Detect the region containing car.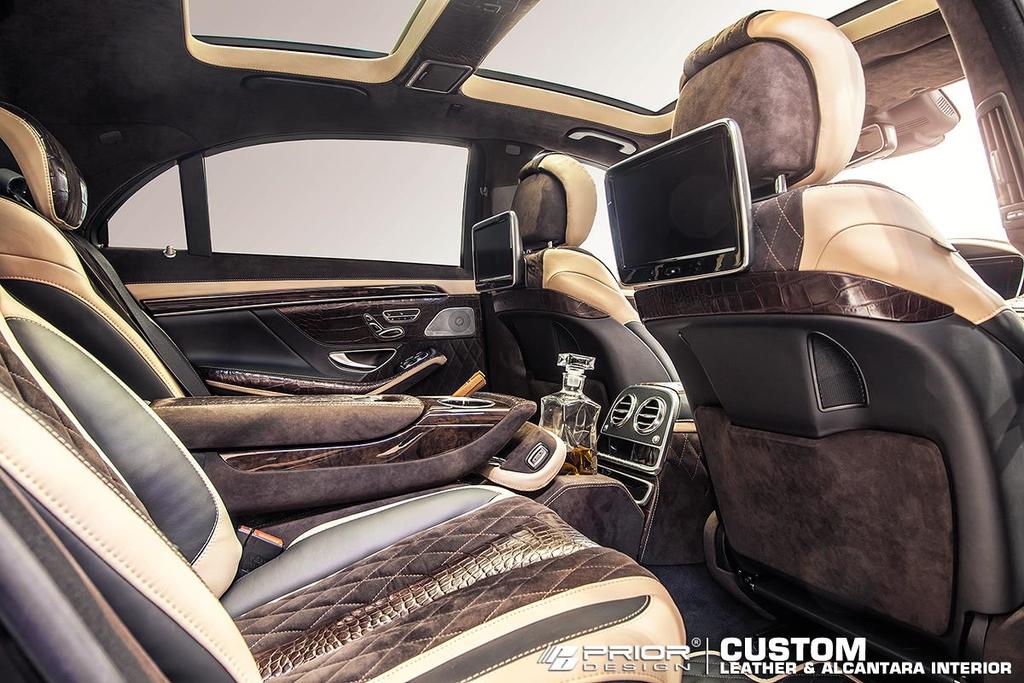
detection(0, 0, 1019, 682).
